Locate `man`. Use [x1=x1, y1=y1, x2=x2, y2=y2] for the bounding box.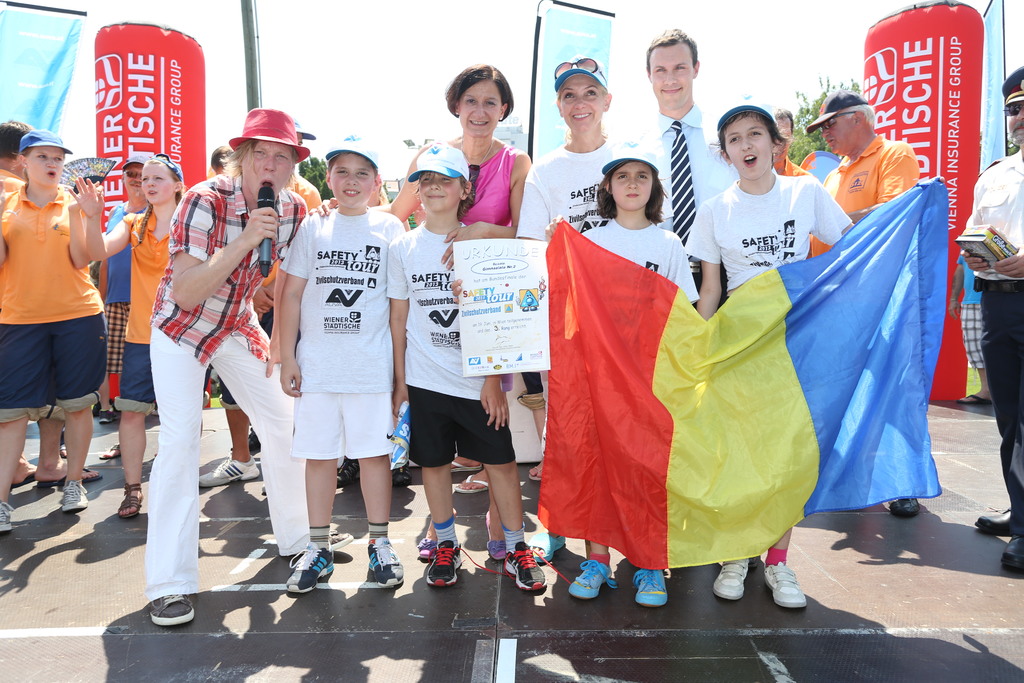
[x1=799, y1=88, x2=929, y2=522].
